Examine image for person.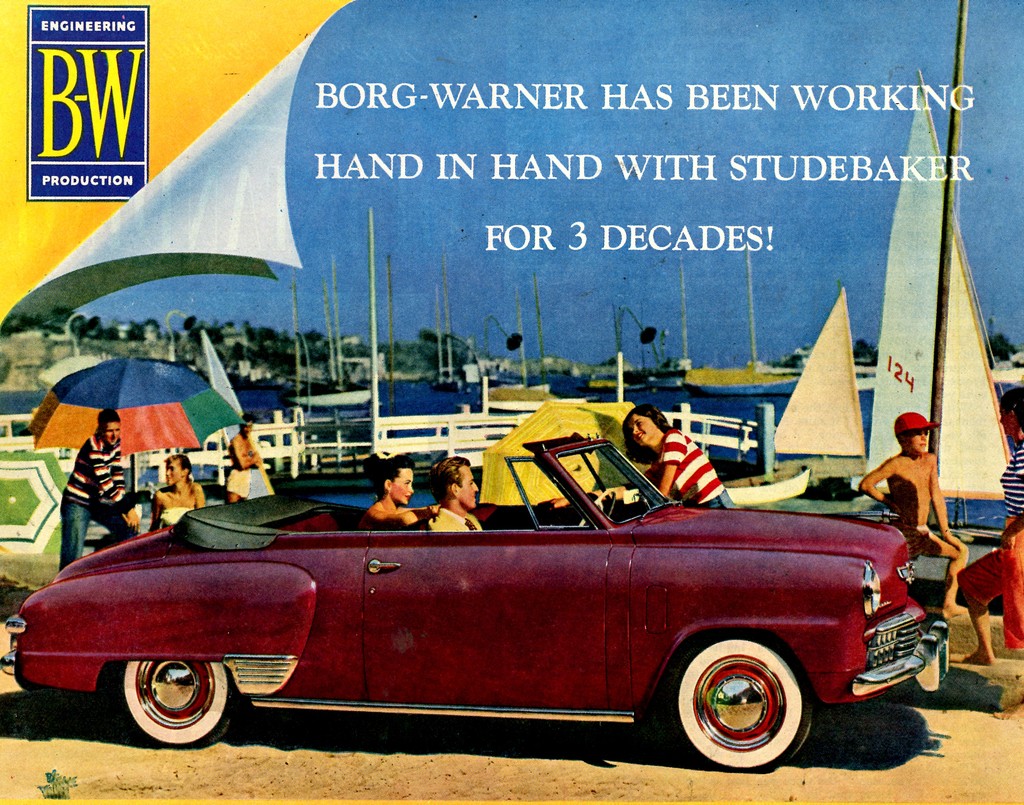
Examination result: bbox=[421, 456, 488, 538].
